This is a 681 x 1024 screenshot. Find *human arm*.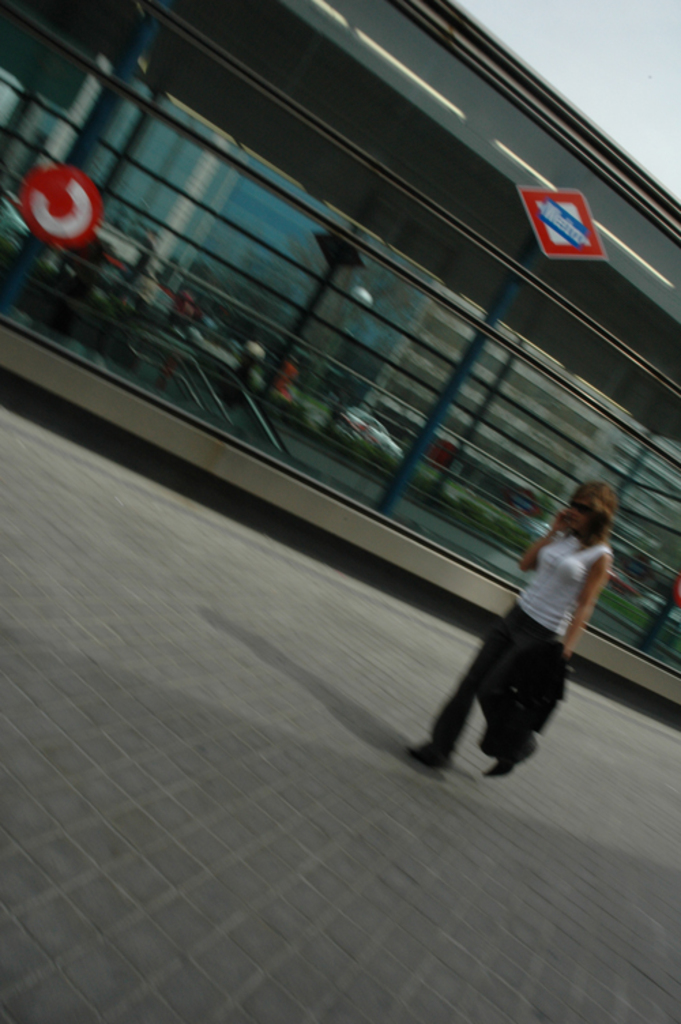
Bounding box: {"left": 516, "top": 511, "right": 561, "bottom": 572}.
